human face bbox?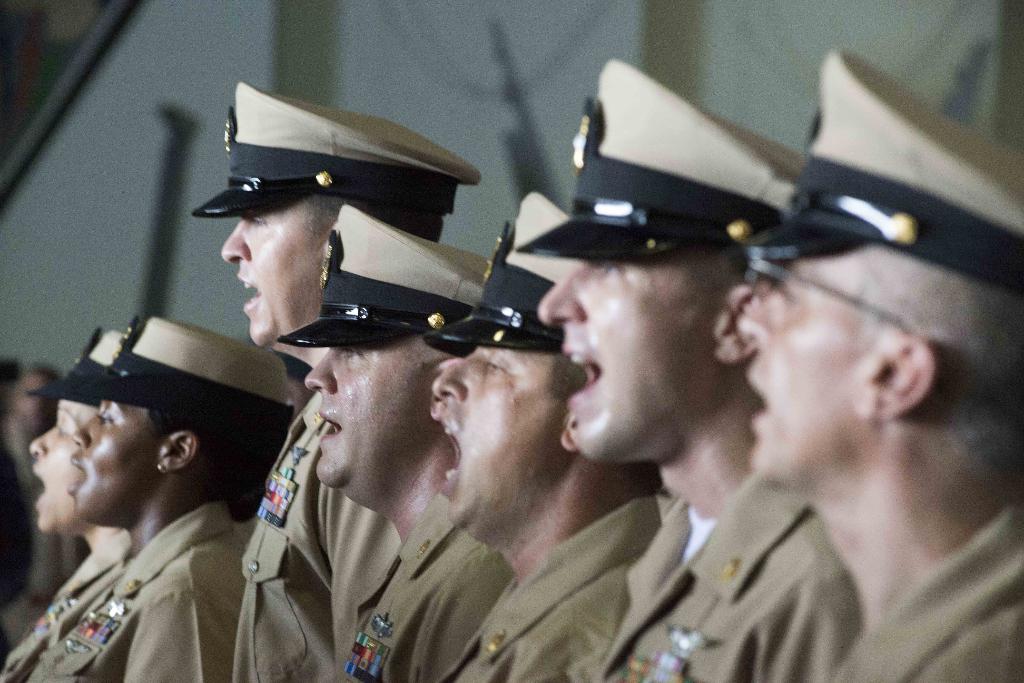
rect(735, 251, 881, 495)
